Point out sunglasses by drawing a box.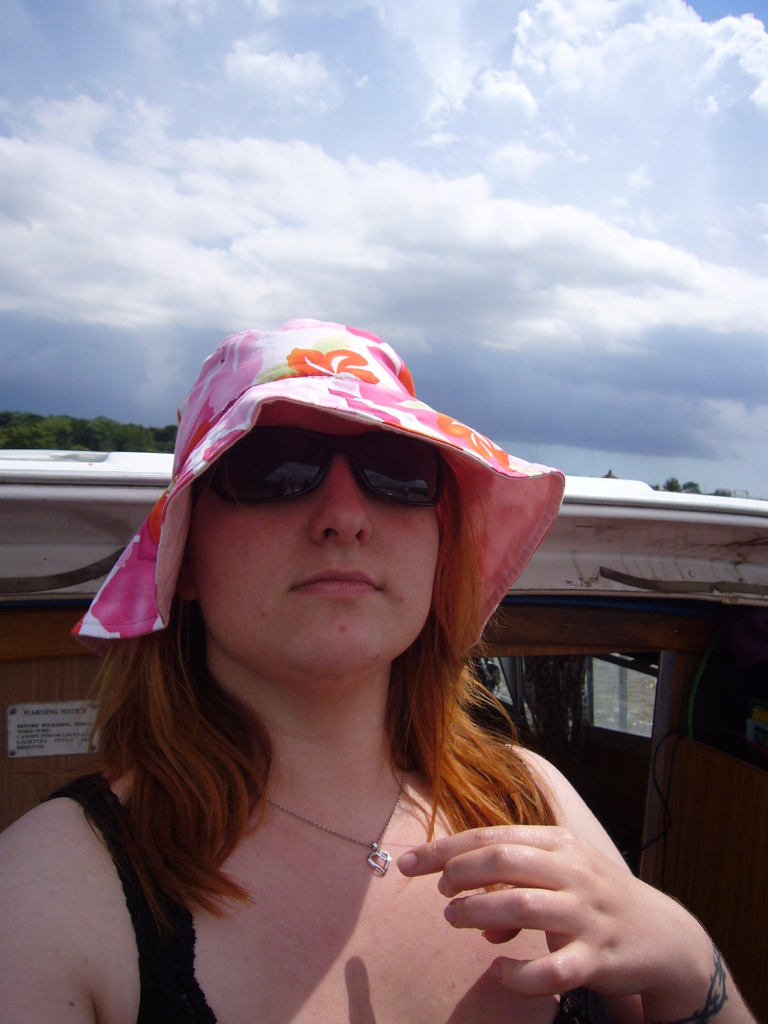
bbox=[198, 433, 448, 509].
